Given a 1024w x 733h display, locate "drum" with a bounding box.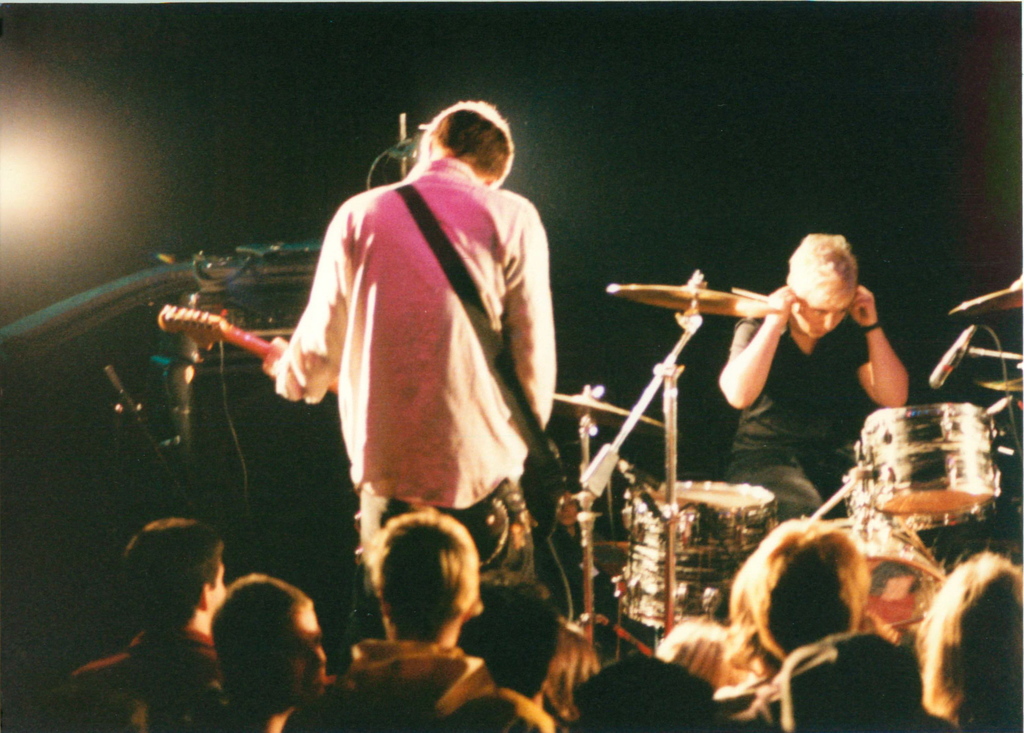
Located: box=[856, 404, 1002, 533].
